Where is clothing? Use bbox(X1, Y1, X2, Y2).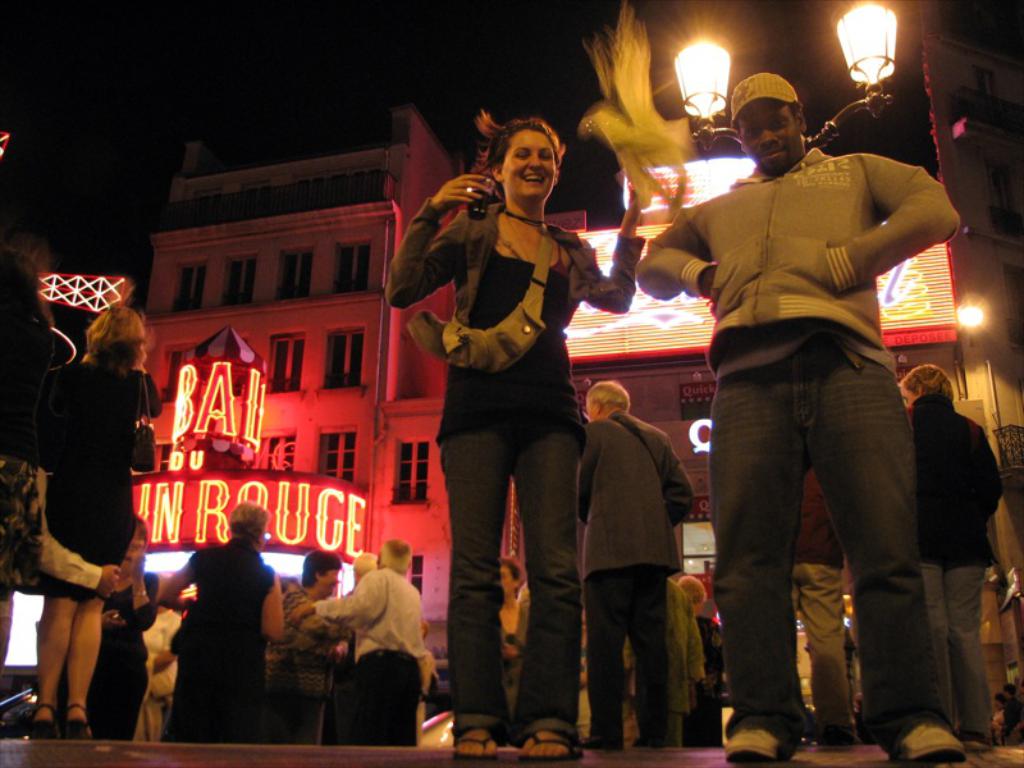
bbox(31, 338, 168, 590).
